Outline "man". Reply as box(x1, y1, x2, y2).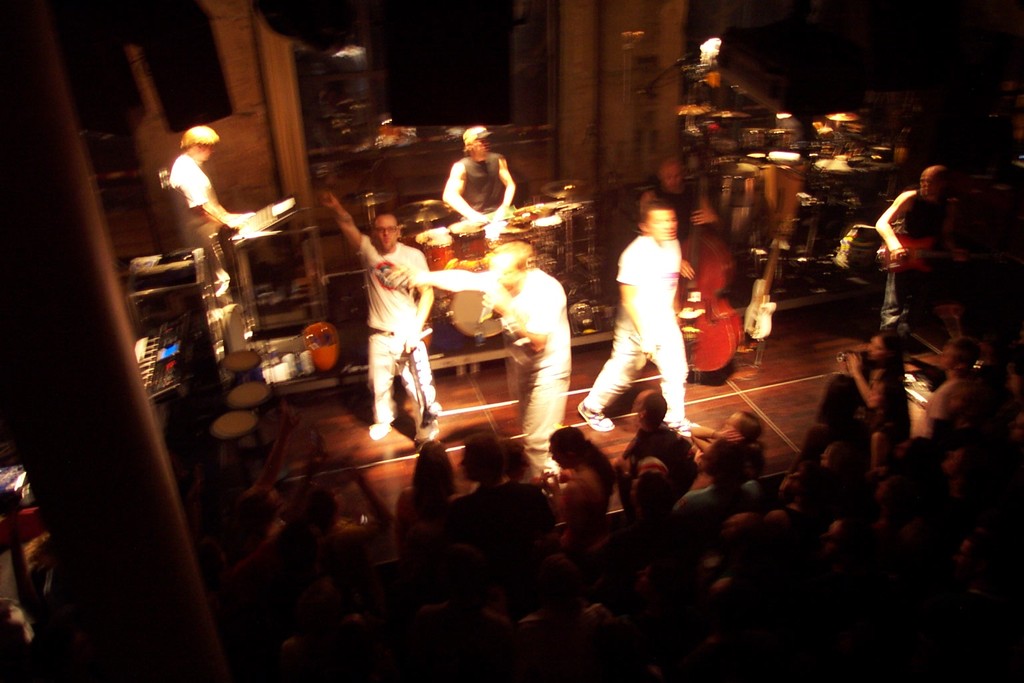
box(408, 238, 567, 450).
